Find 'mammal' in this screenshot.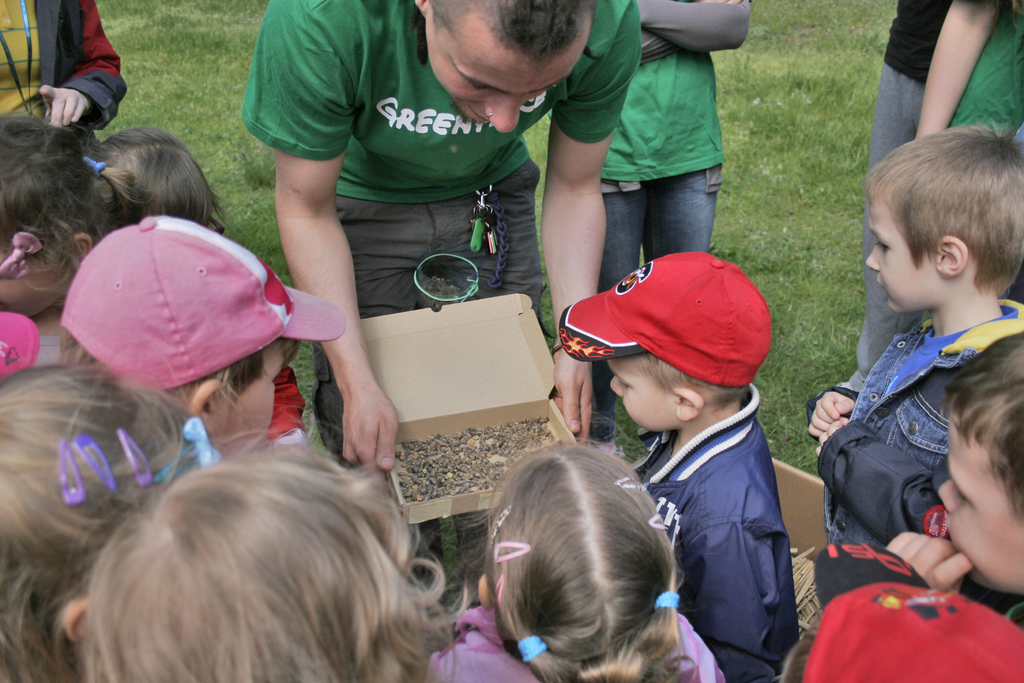
The bounding box for 'mammal' is (x1=883, y1=331, x2=1023, y2=633).
